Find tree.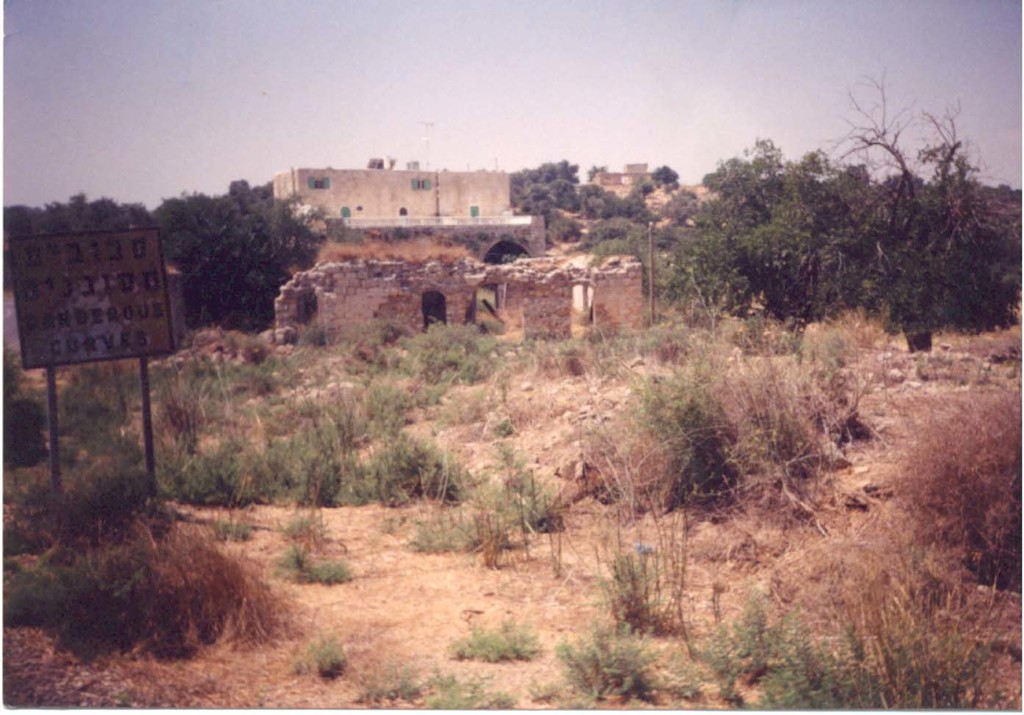
[0,176,332,342].
